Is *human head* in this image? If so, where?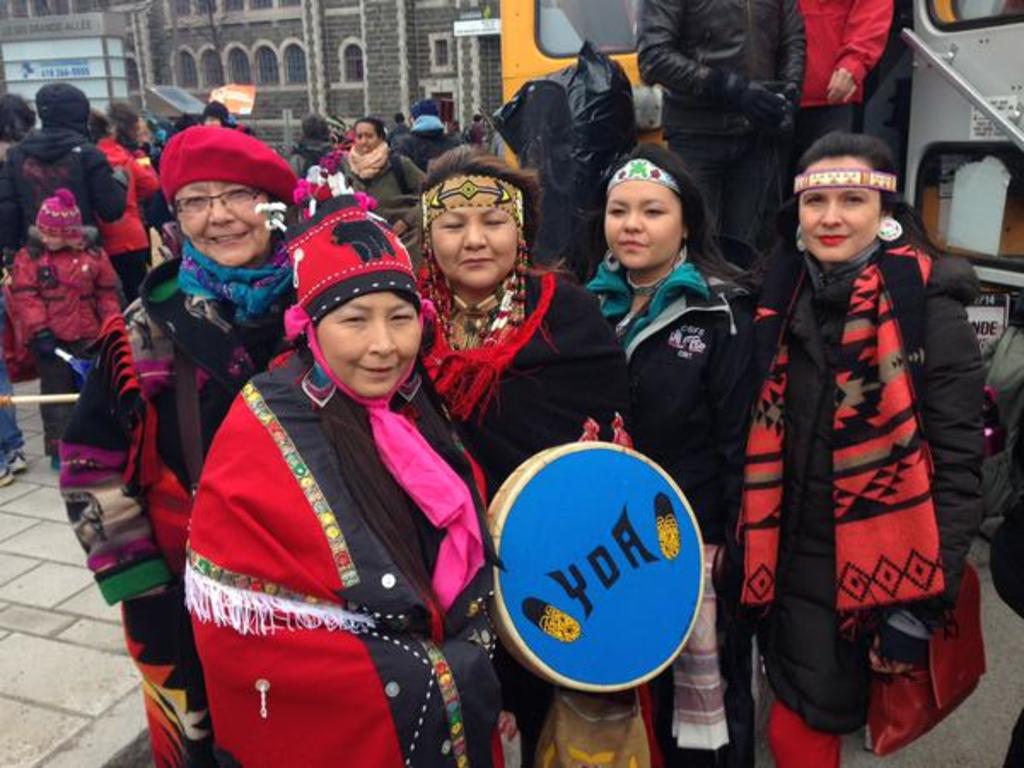
Yes, at <region>294, 218, 428, 399</region>.
